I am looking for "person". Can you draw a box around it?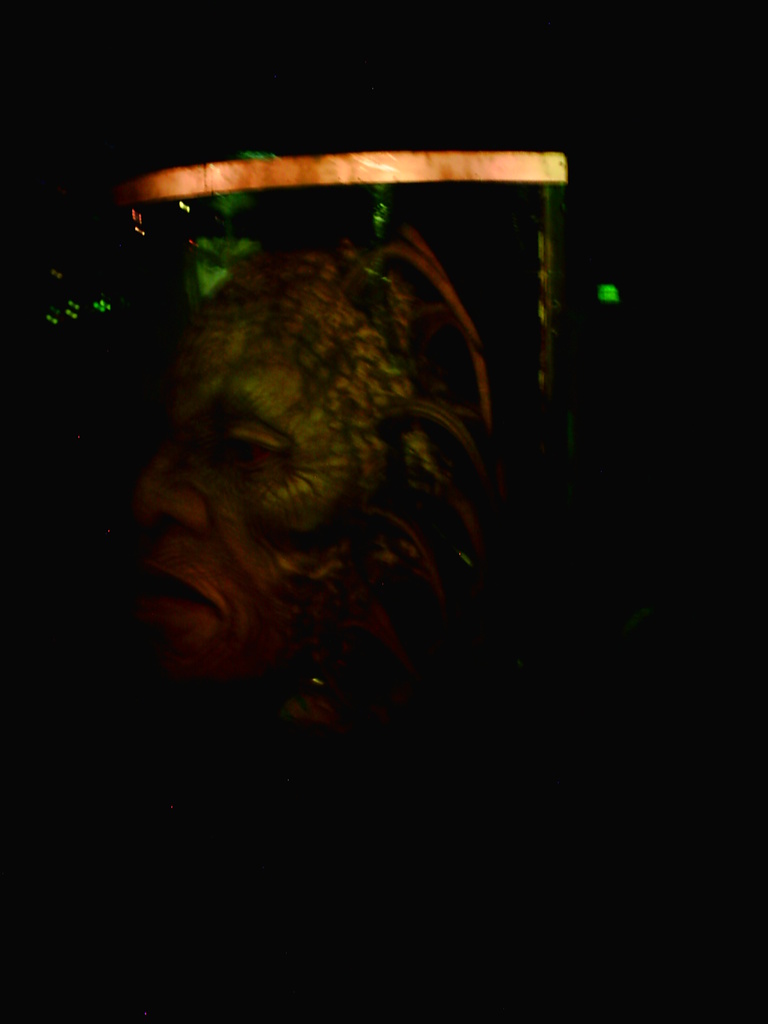
Sure, the bounding box is box(122, 246, 496, 712).
